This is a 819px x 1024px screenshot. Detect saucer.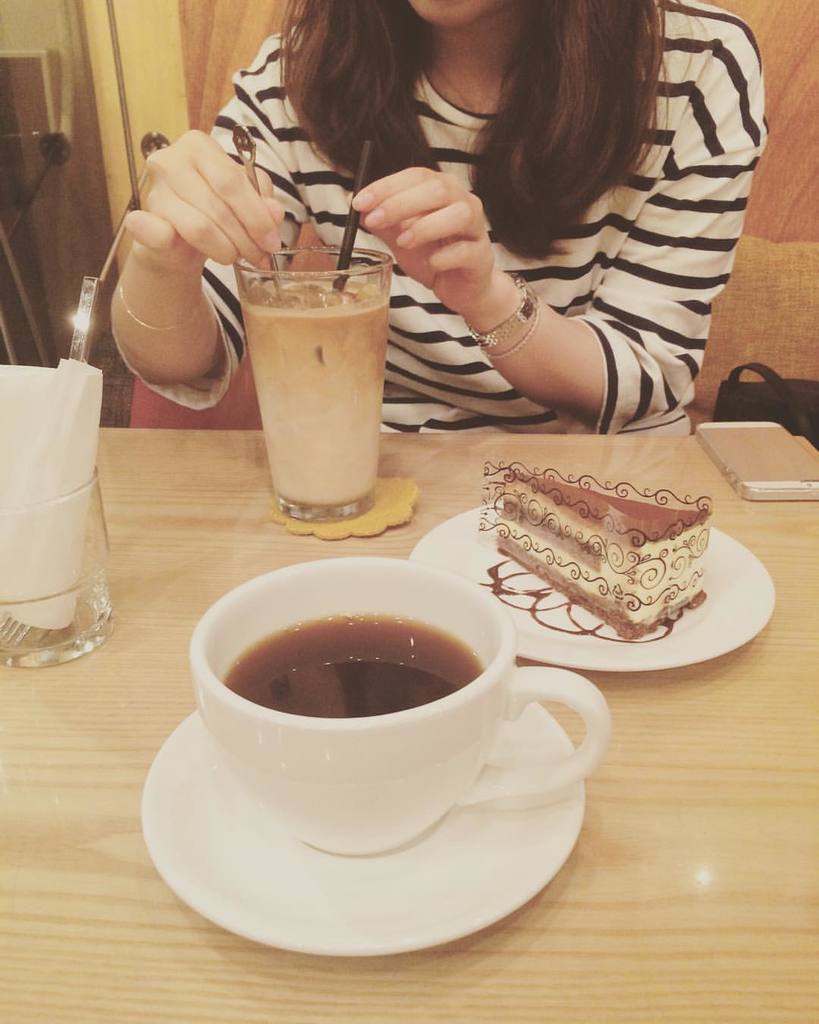
locate(410, 503, 779, 674).
